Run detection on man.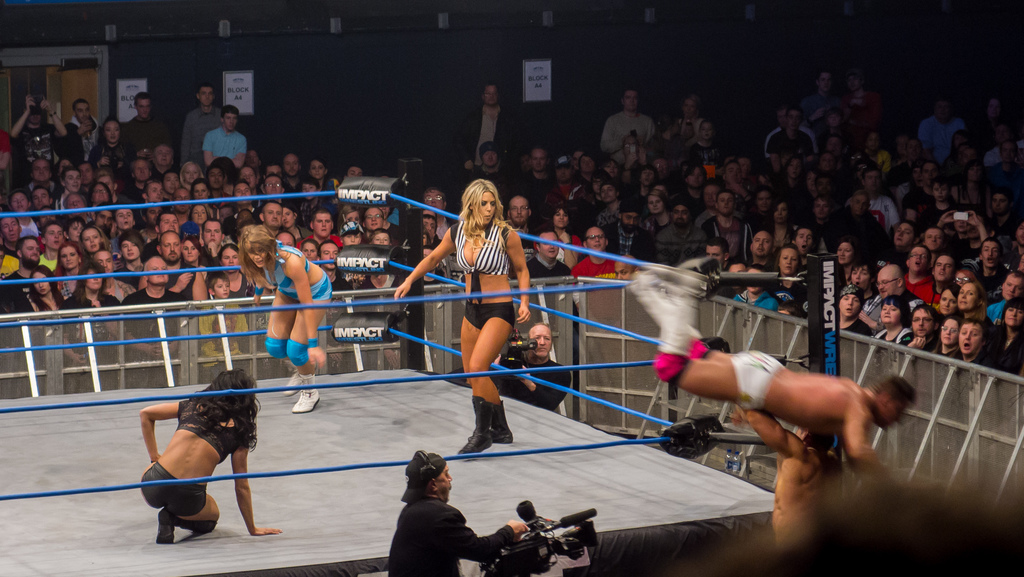
Result: detection(509, 198, 541, 244).
